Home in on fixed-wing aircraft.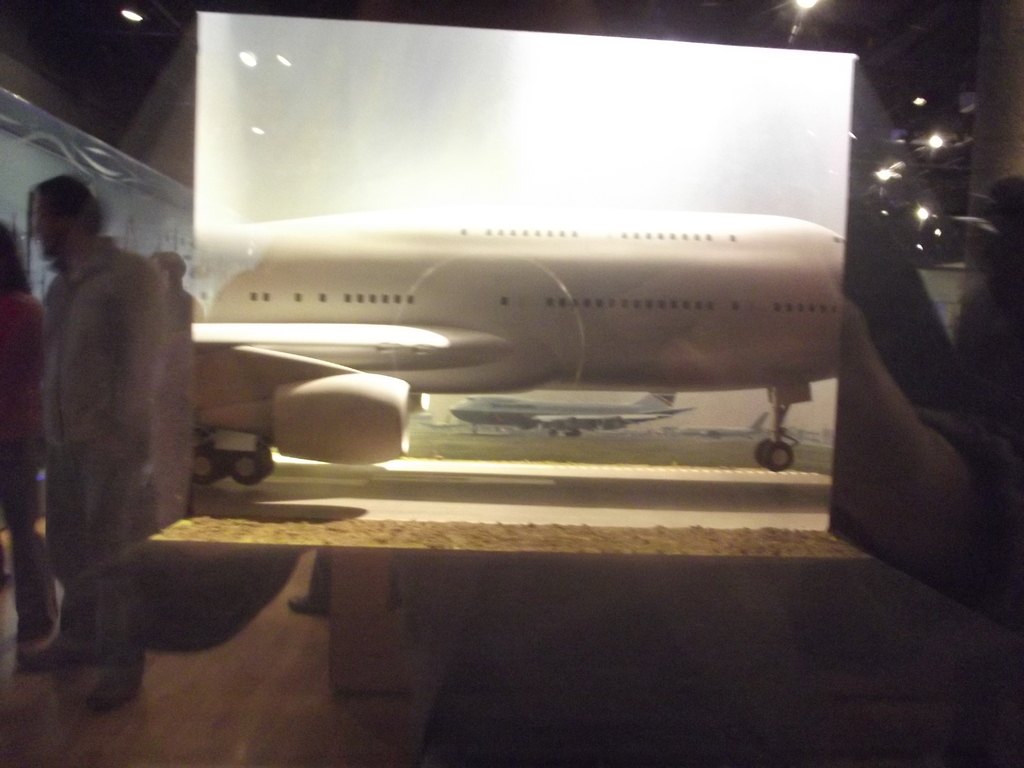
Homed in at region(451, 394, 694, 438).
